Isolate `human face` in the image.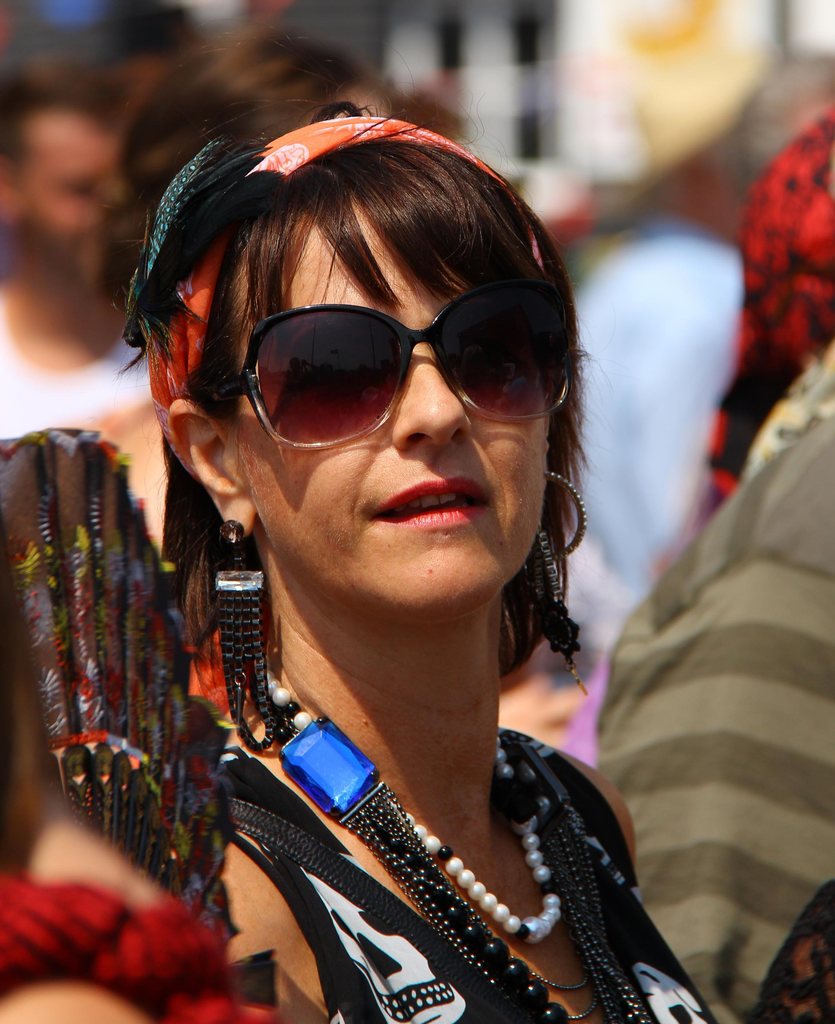
Isolated region: (14,106,119,294).
